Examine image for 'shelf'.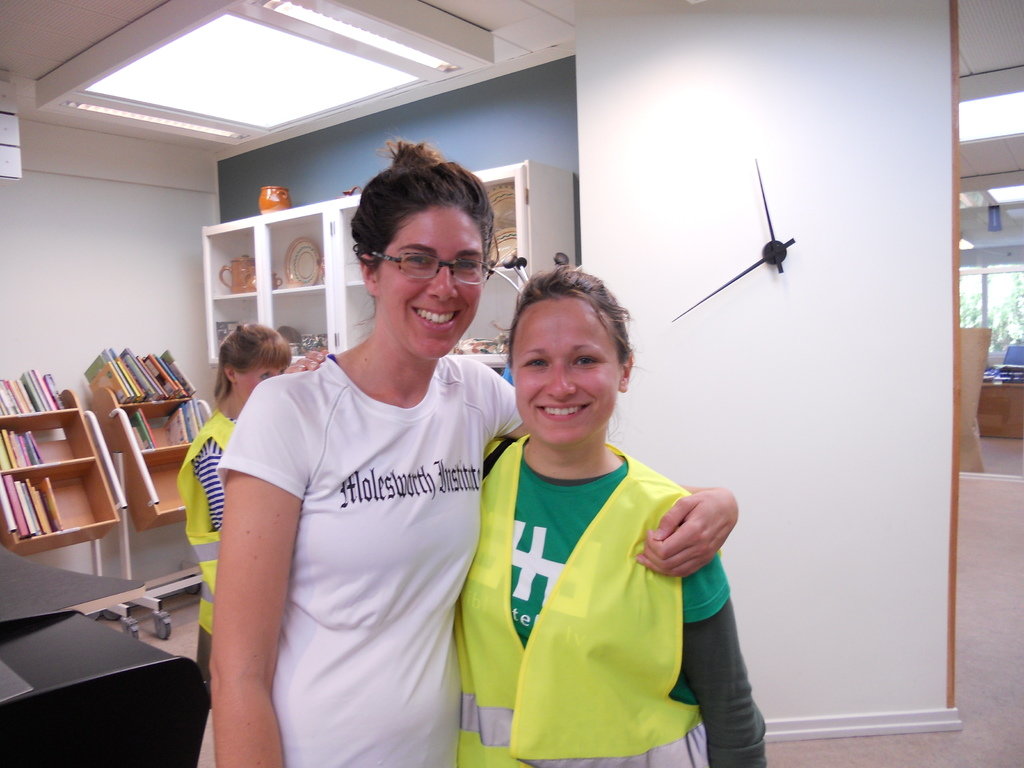
Examination result: 9/342/192/616.
